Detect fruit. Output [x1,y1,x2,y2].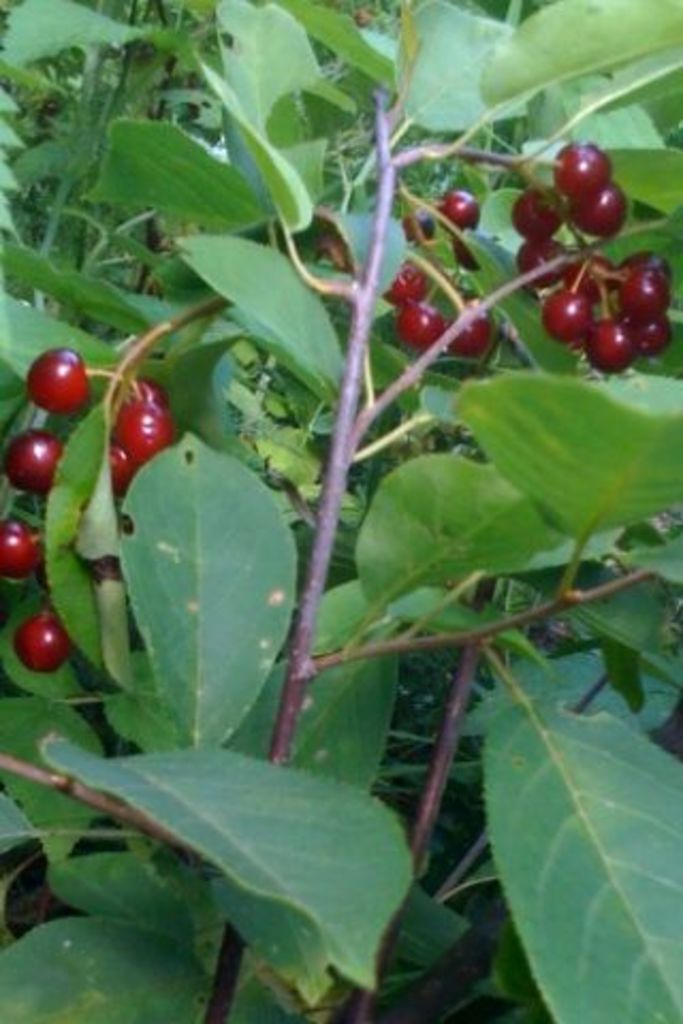
[17,610,66,663].
